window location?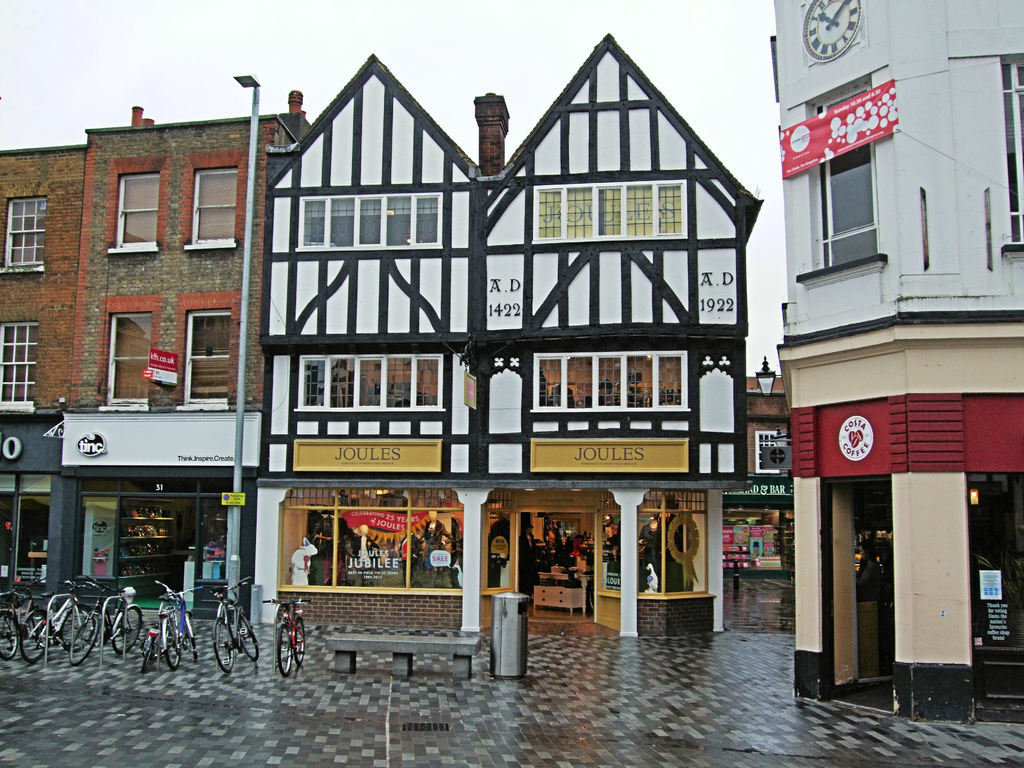
rect(411, 192, 437, 246)
